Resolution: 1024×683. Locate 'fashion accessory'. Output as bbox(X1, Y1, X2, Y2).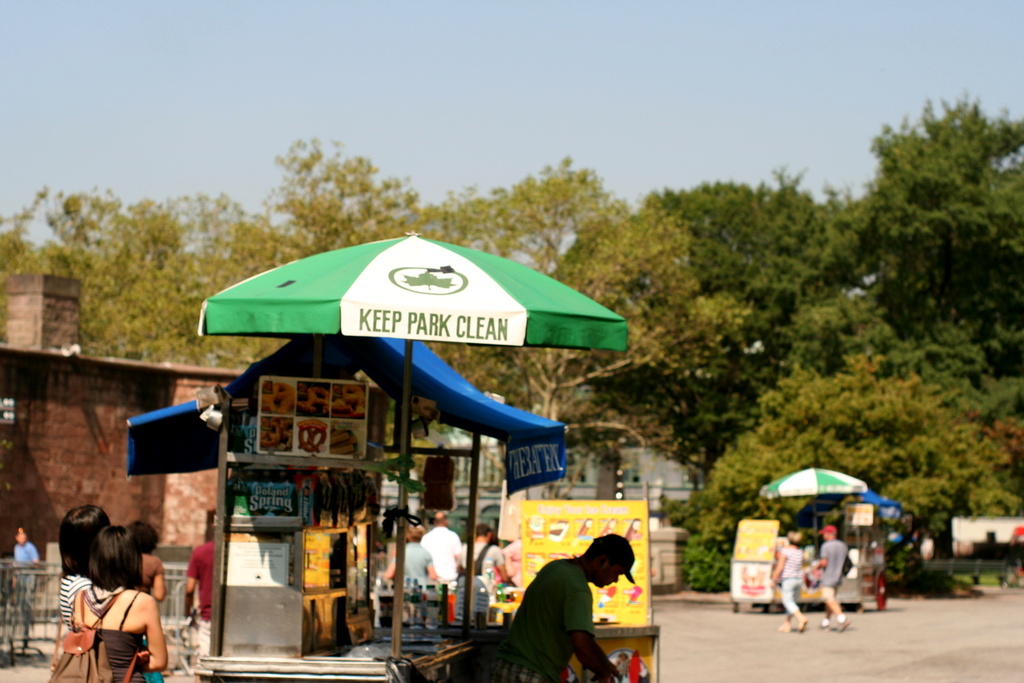
bbox(801, 617, 809, 629).
